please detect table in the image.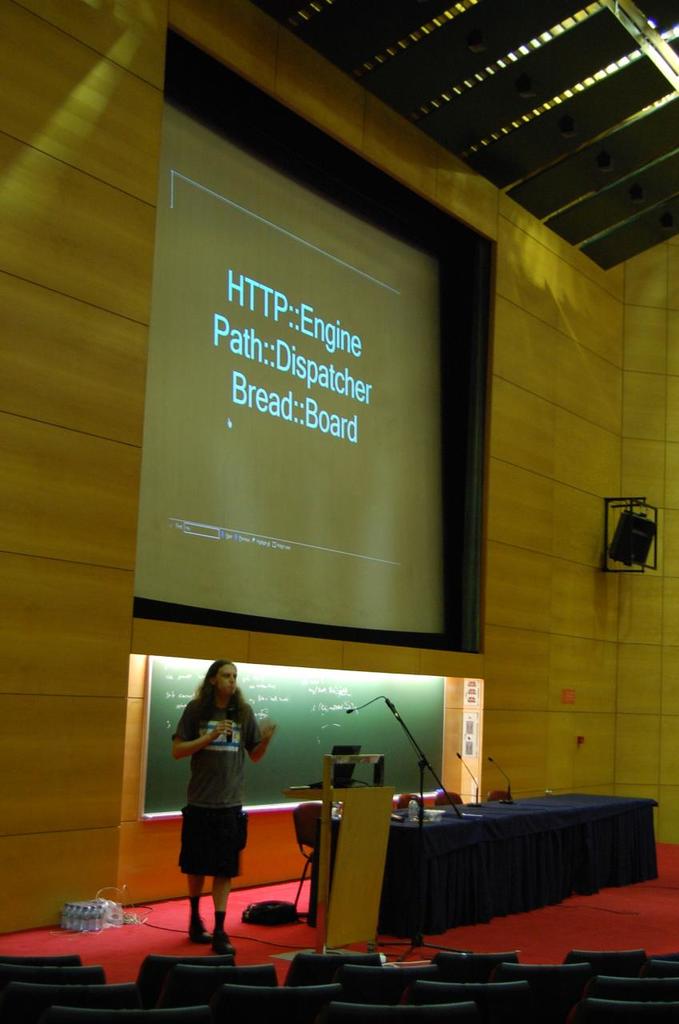
(297, 784, 659, 951).
